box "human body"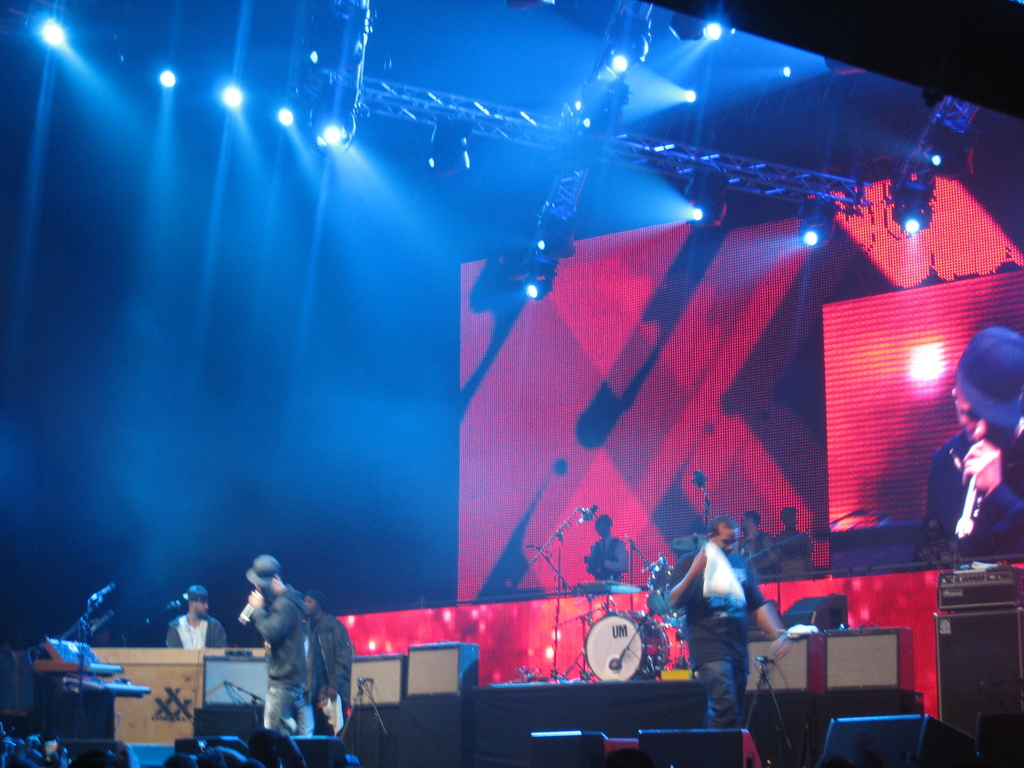
<bbox>246, 548, 294, 733</bbox>
